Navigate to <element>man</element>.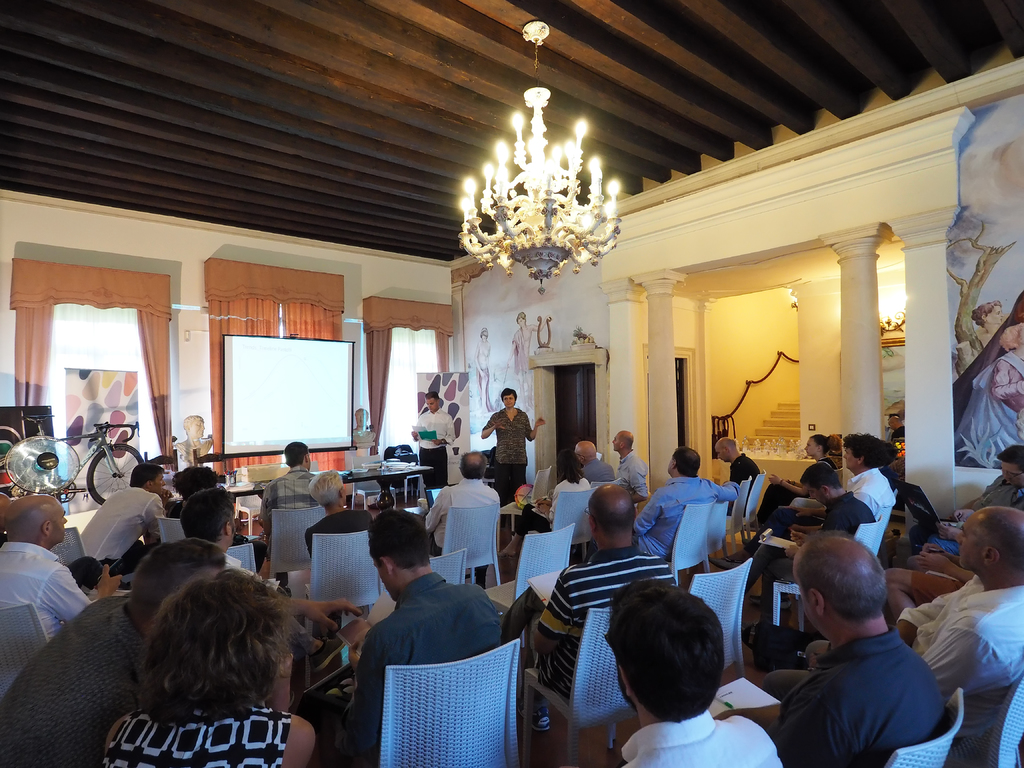
Navigation target: rect(500, 484, 678, 738).
